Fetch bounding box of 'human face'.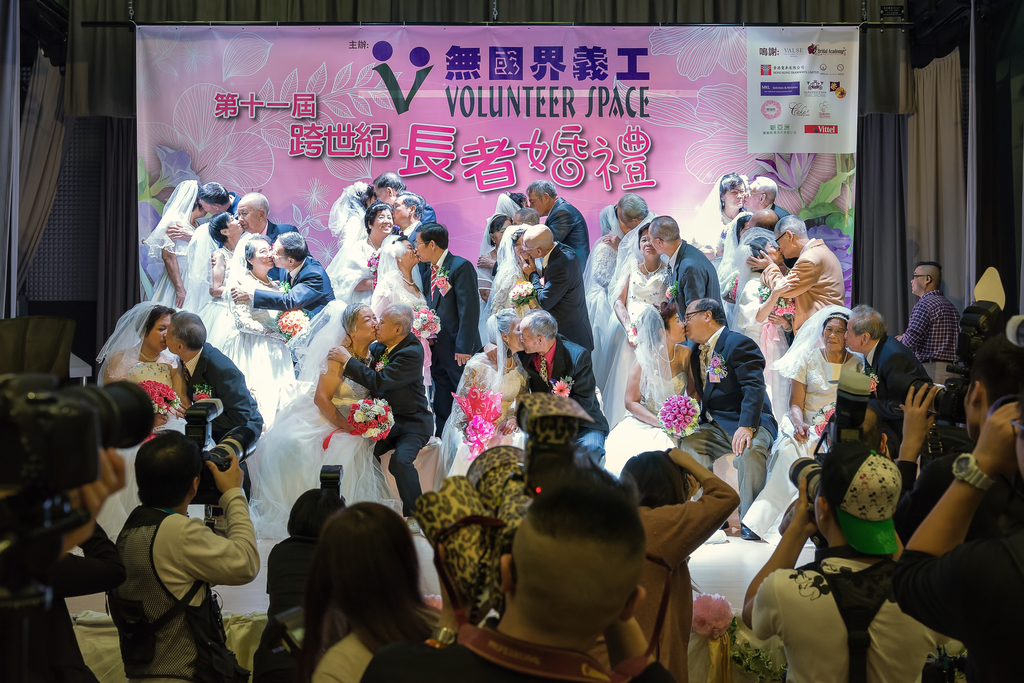
Bbox: BBox(378, 309, 395, 343).
